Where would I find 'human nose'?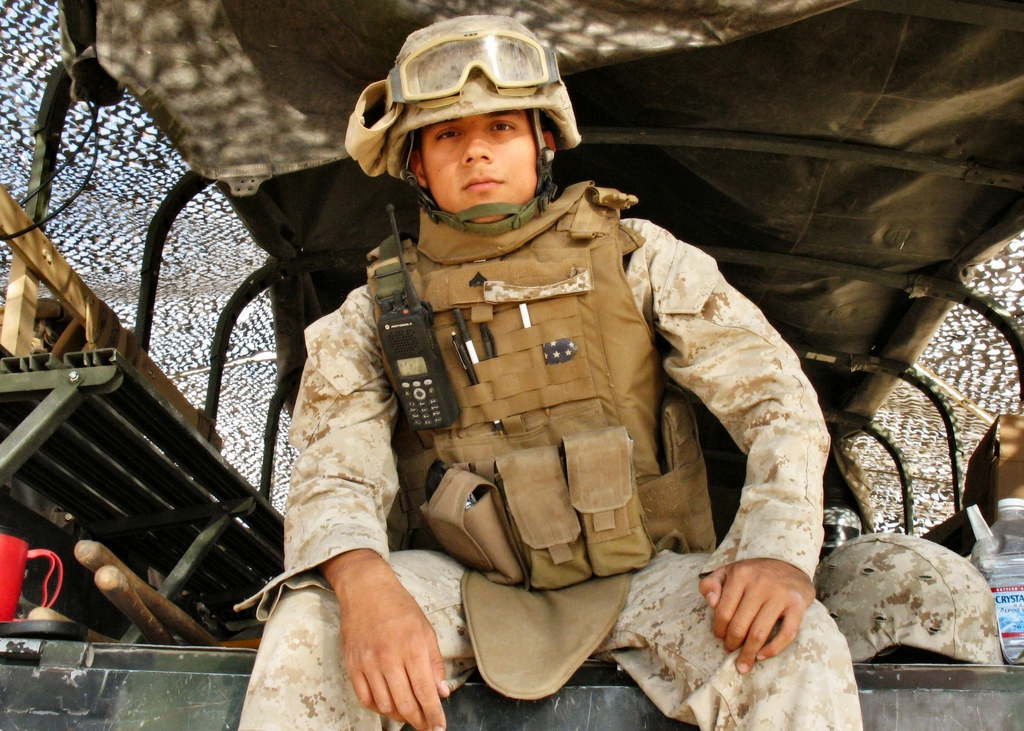
At BBox(463, 129, 493, 165).
